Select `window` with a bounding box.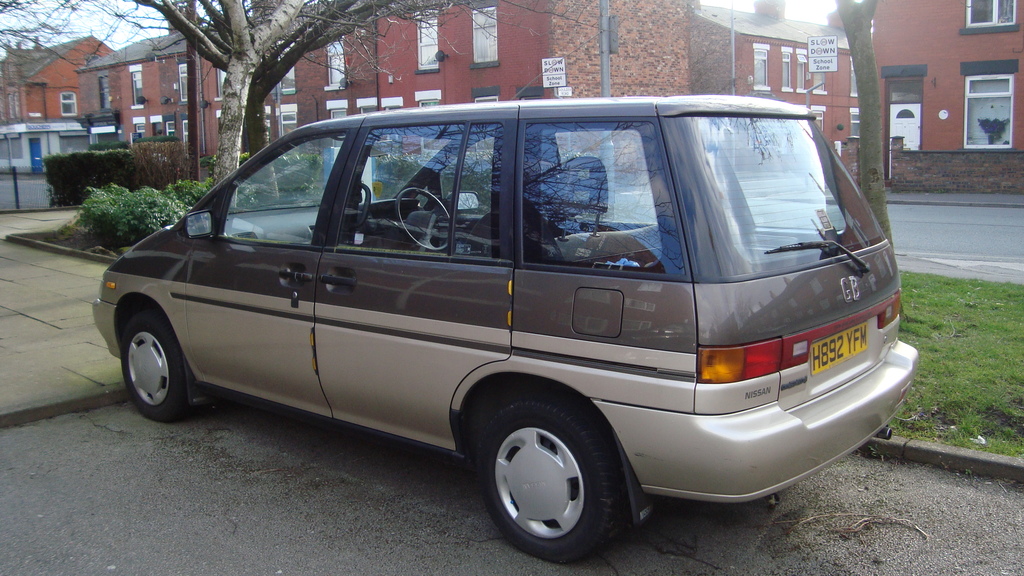
[x1=471, y1=6, x2=506, y2=70].
